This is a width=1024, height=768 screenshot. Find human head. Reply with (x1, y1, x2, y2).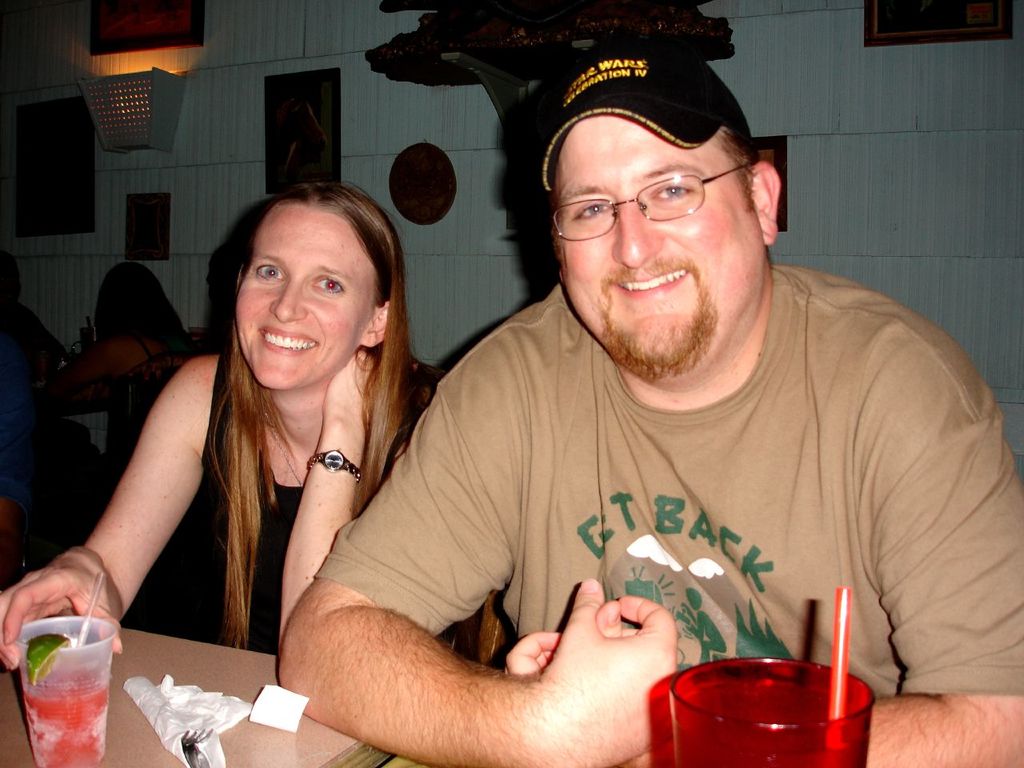
(94, 266, 190, 346).
